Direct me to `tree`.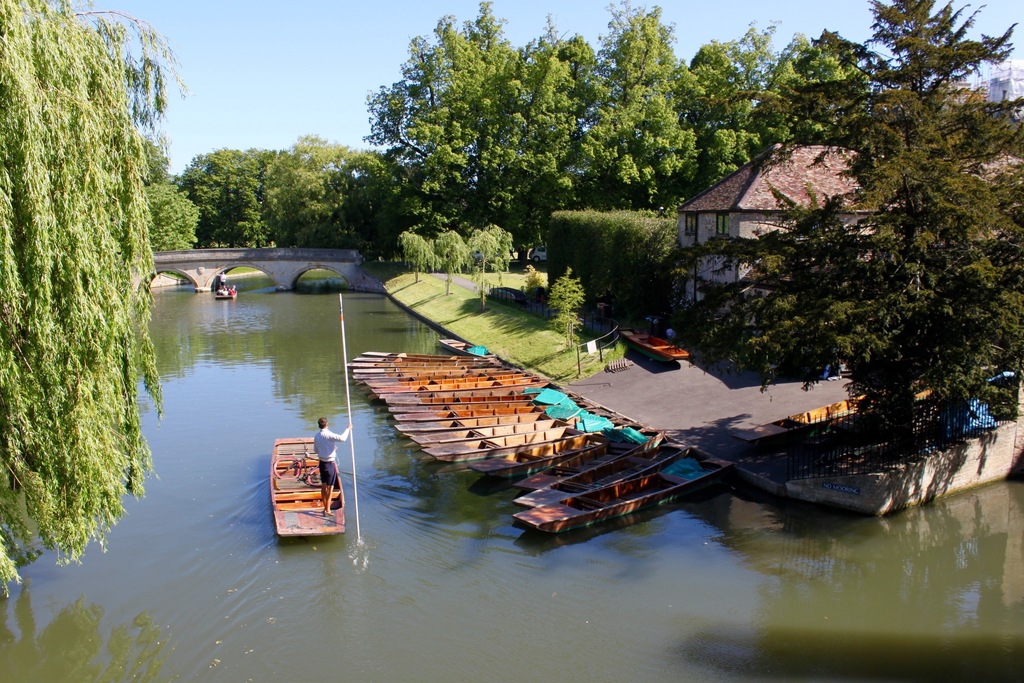
Direction: {"x1": 312, "y1": 145, "x2": 381, "y2": 259}.
